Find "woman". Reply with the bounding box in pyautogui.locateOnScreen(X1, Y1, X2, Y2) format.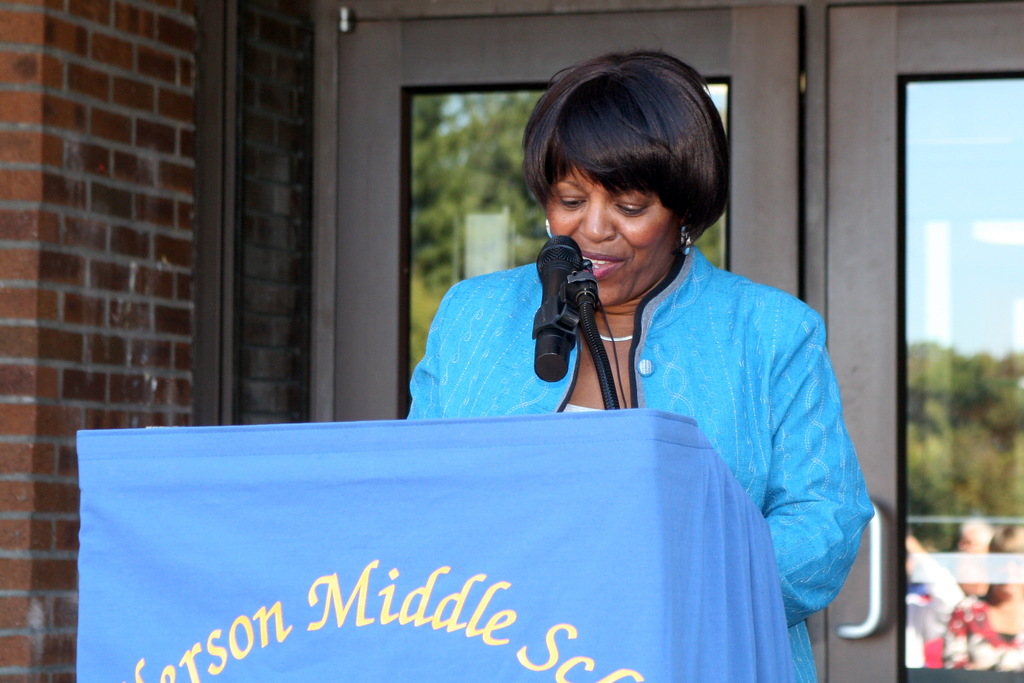
pyautogui.locateOnScreen(300, 73, 881, 636).
